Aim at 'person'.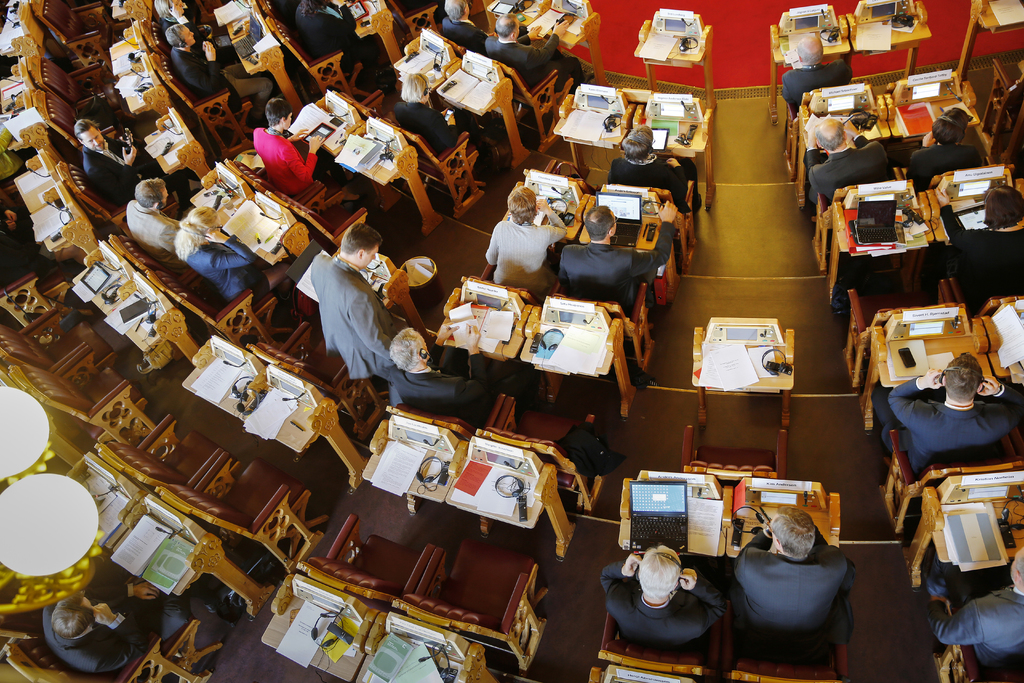
Aimed at left=776, top=30, right=856, bottom=120.
